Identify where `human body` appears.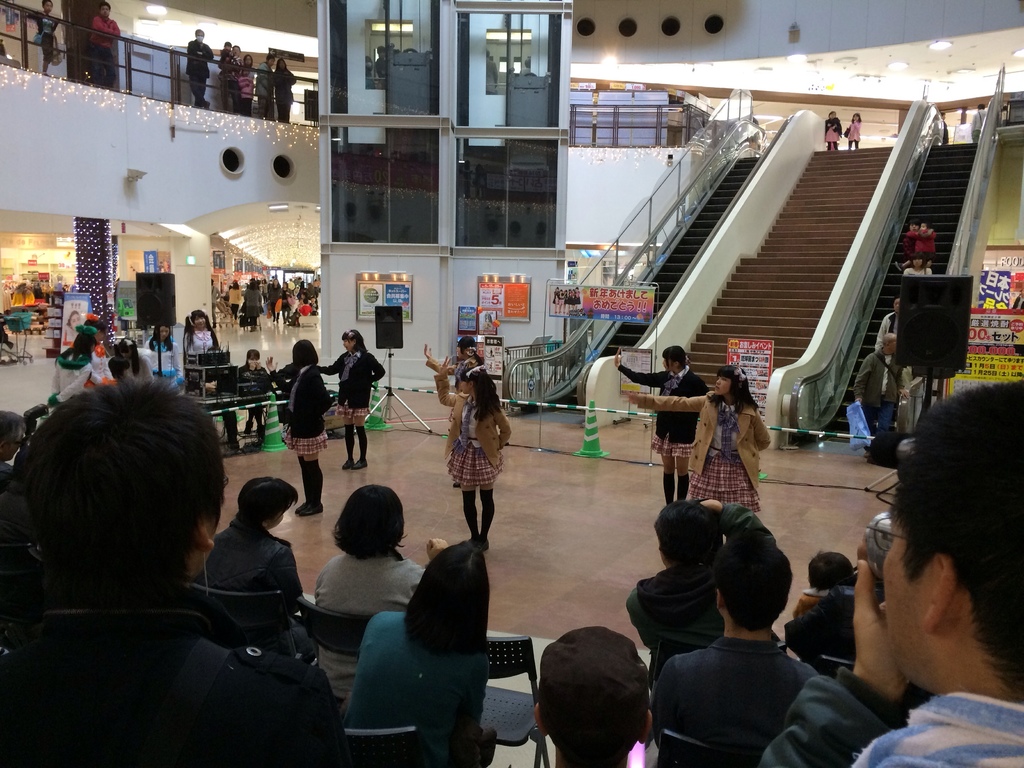
Appears at <bbox>531, 629, 652, 767</bbox>.
